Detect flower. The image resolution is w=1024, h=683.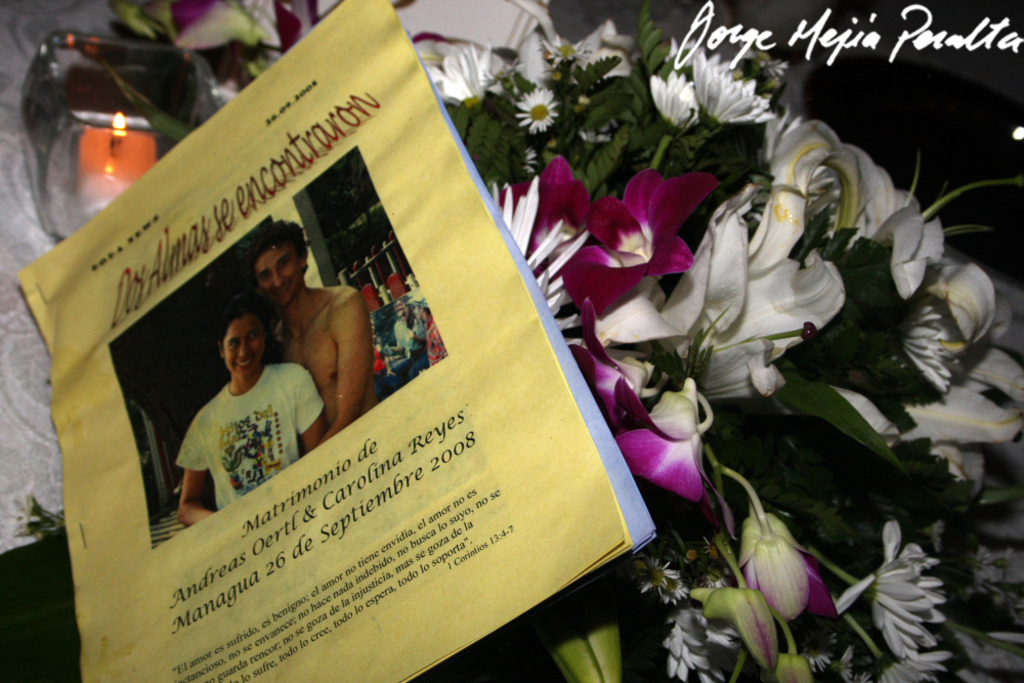
crop(701, 586, 785, 677).
